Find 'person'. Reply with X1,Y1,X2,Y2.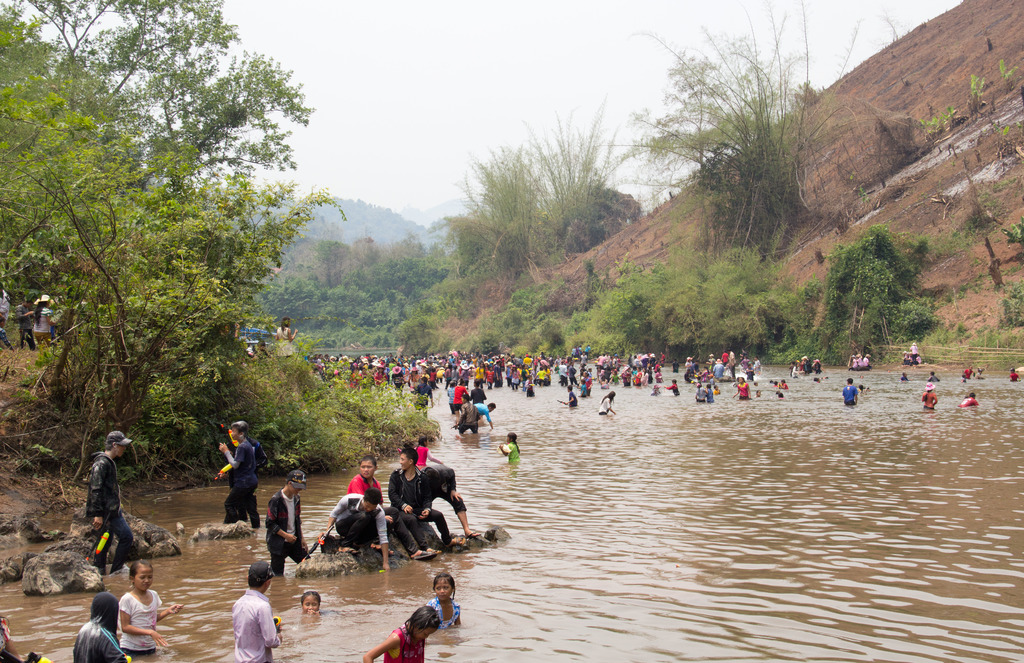
902,369,907,382.
